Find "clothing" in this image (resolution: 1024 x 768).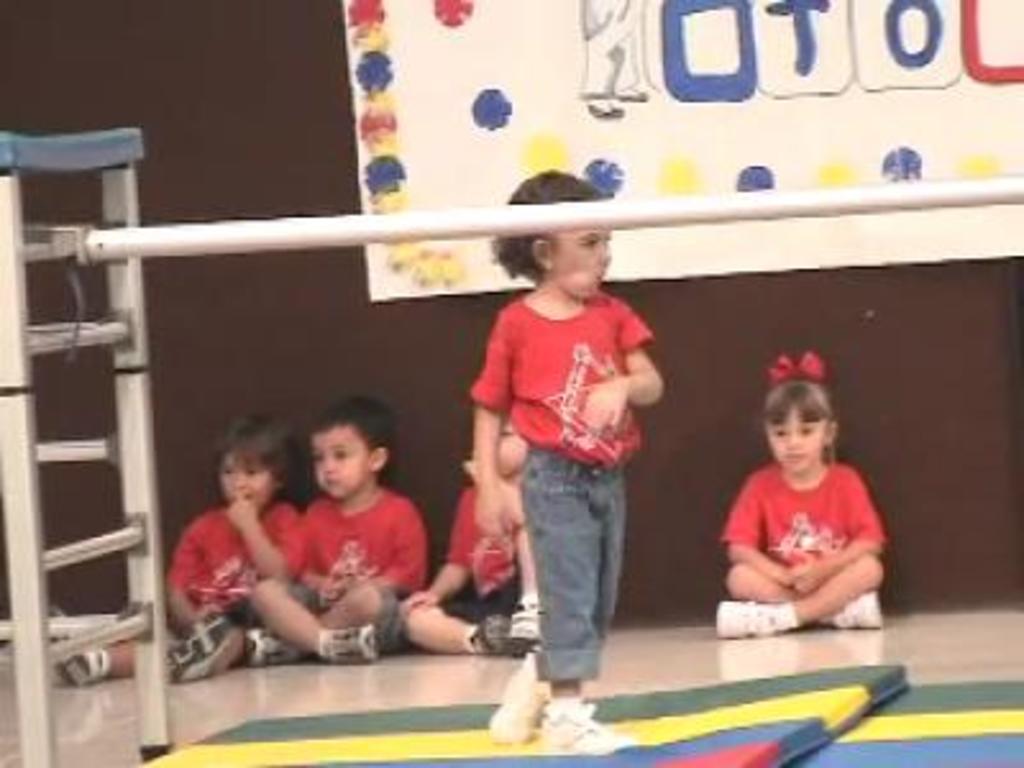
<box>463,486,527,614</box>.
